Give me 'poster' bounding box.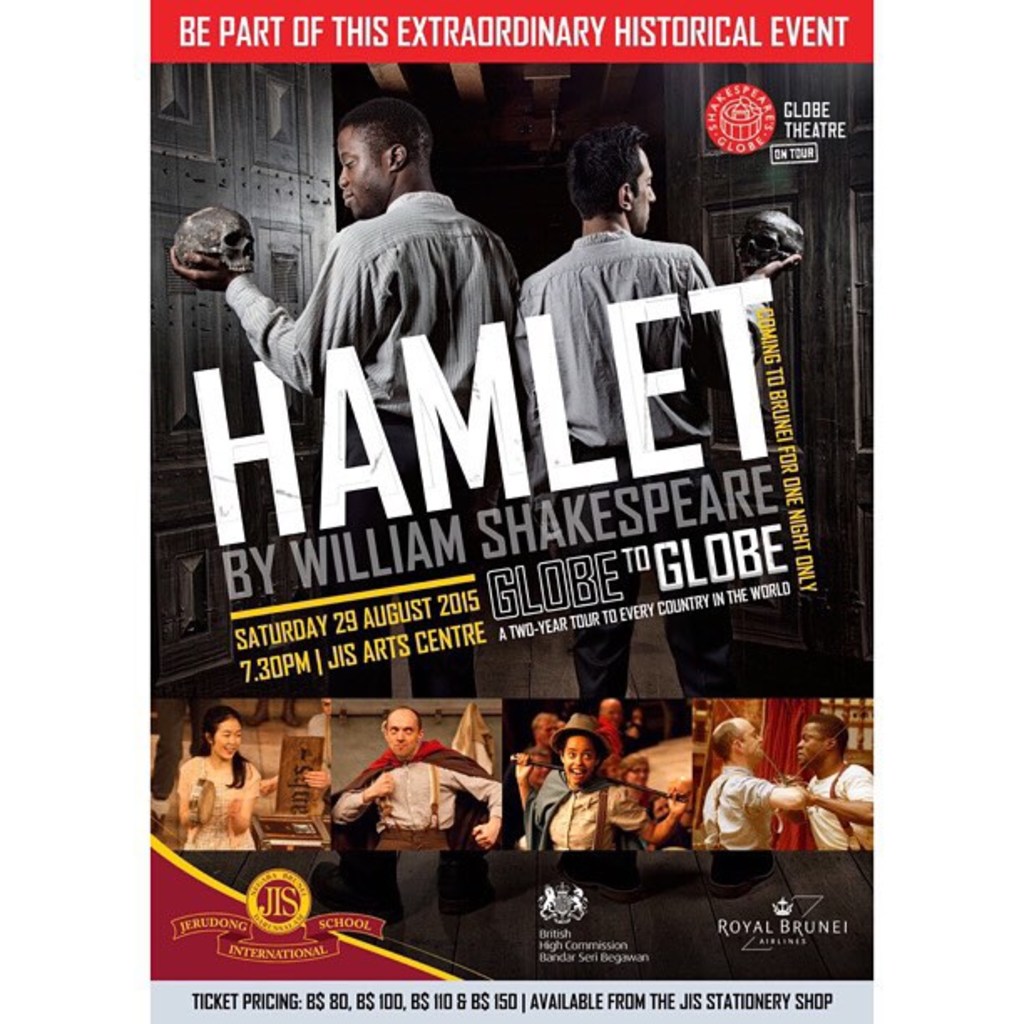
(137, 0, 883, 1022).
